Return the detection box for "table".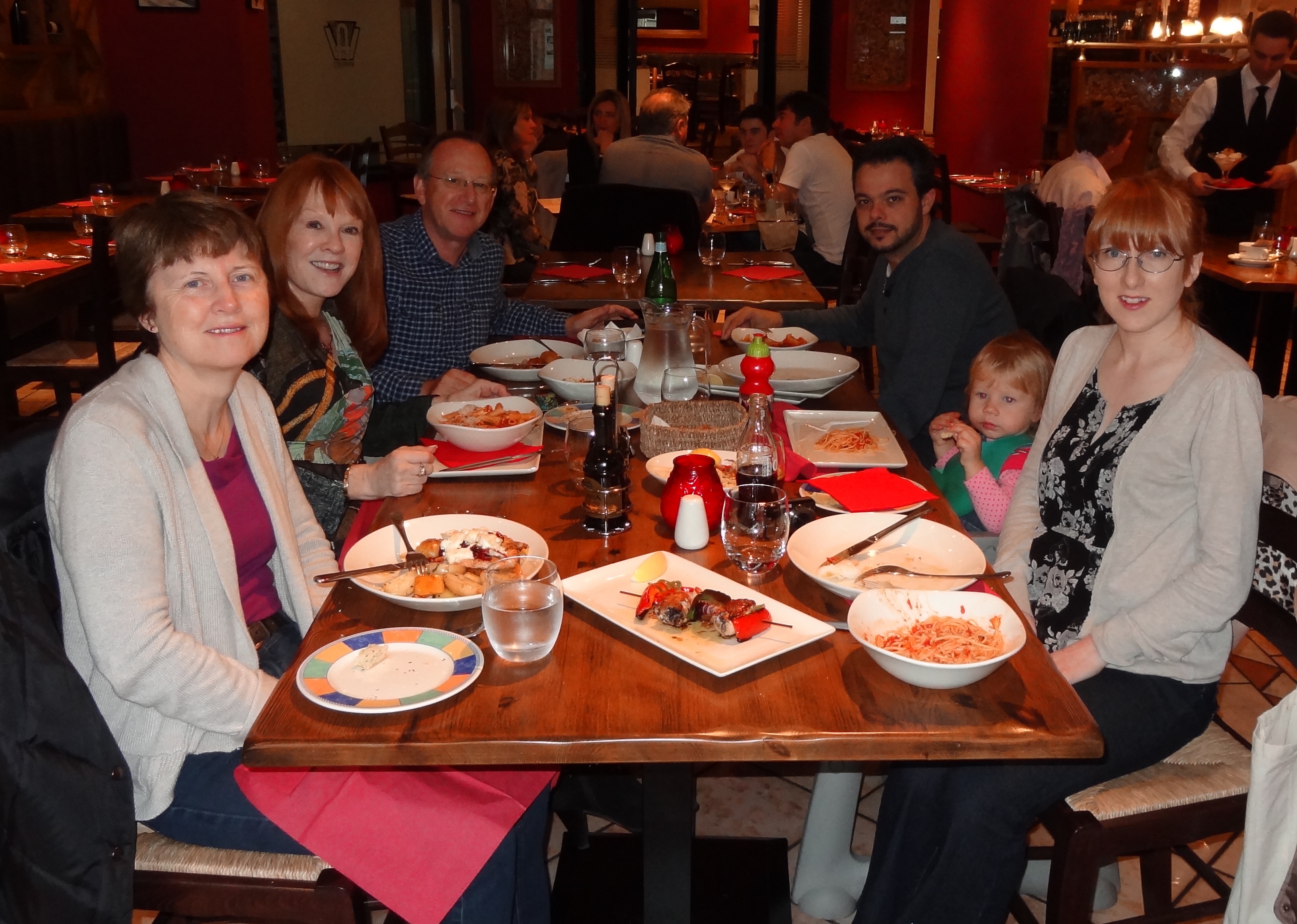
locate(96, 136, 466, 372).
